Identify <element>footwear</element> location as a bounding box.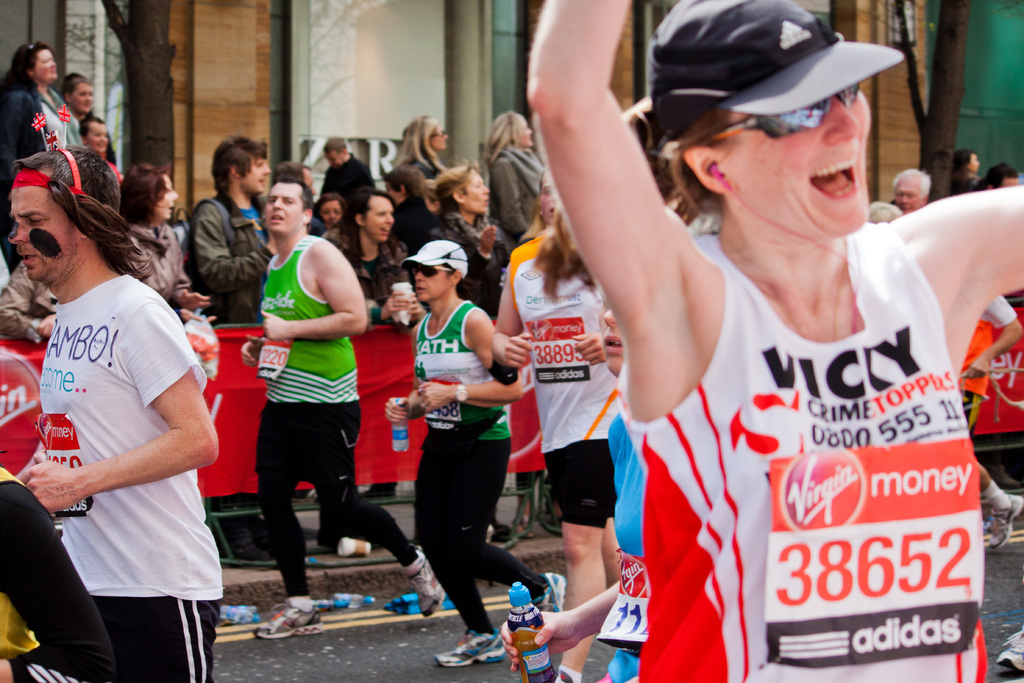
box(433, 630, 500, 671).
